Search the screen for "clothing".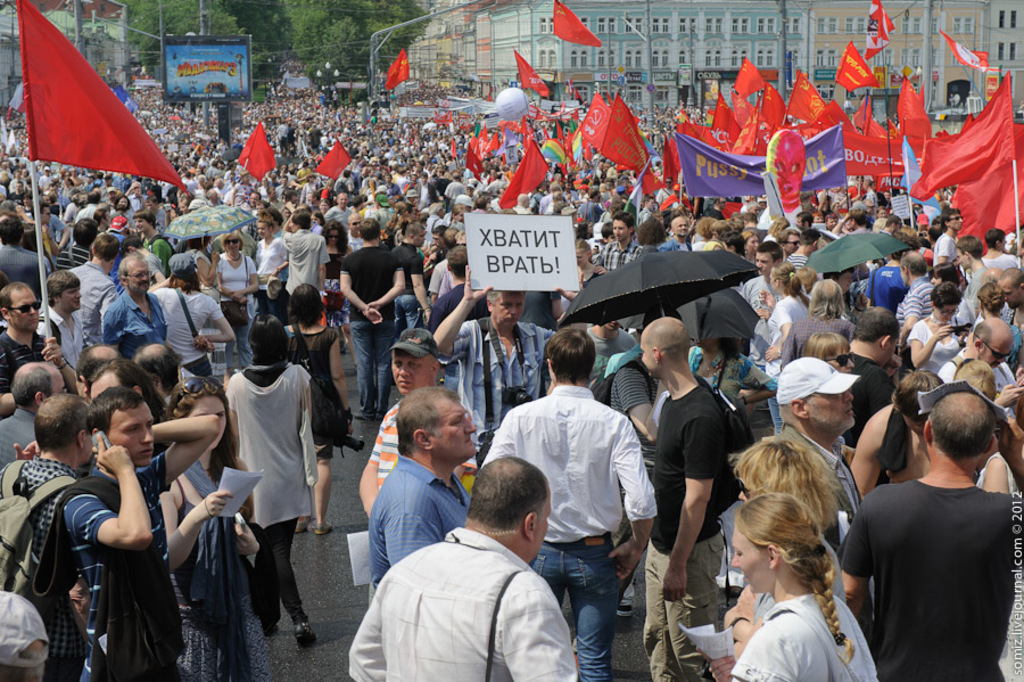
Found at (927, 231, 961, 276).
